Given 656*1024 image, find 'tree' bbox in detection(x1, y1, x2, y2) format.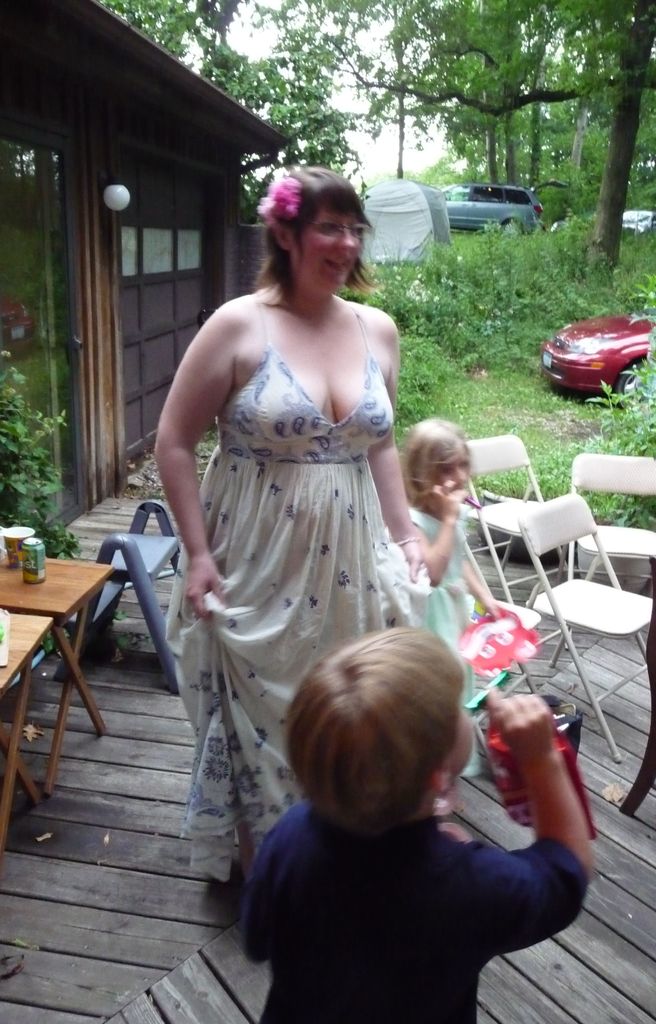
detection(570, 0, 655, 264).
